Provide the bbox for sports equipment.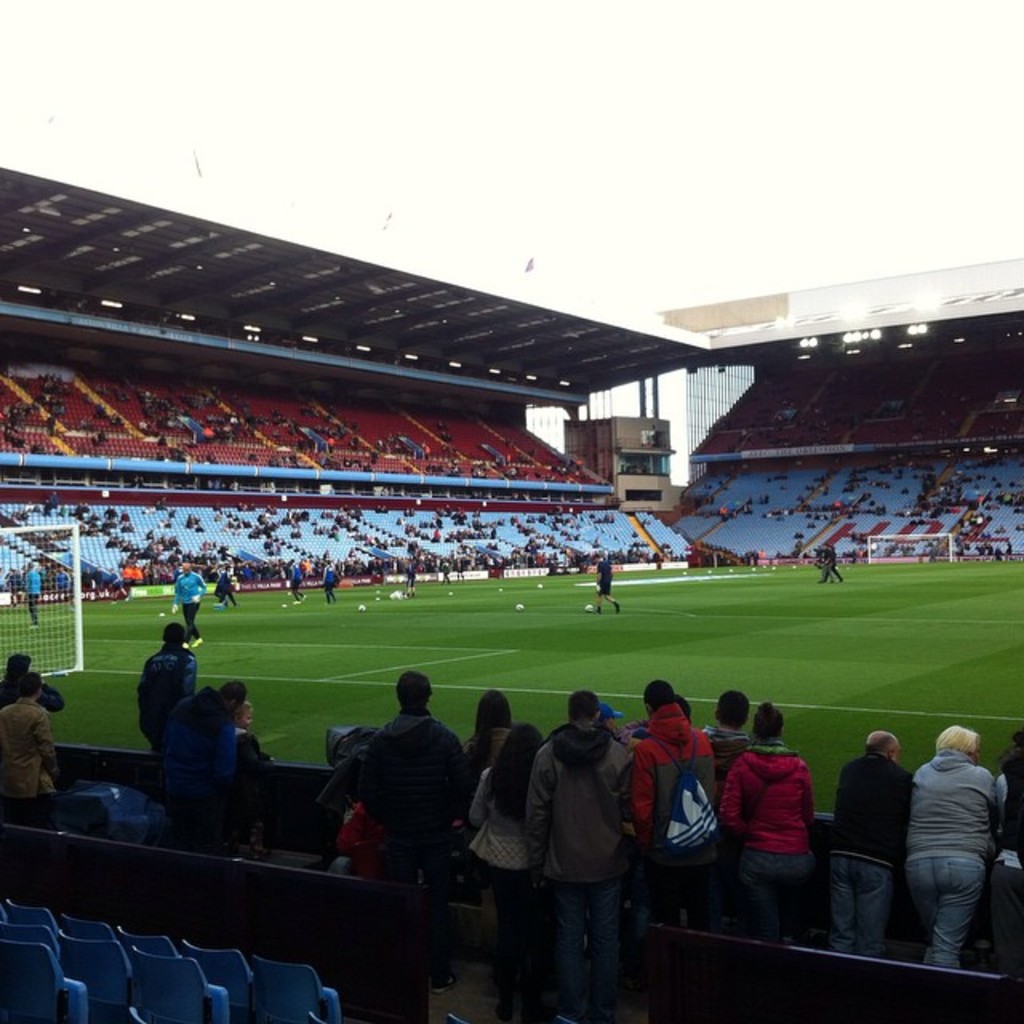
<region>584, 602, 595, 616</region>.
